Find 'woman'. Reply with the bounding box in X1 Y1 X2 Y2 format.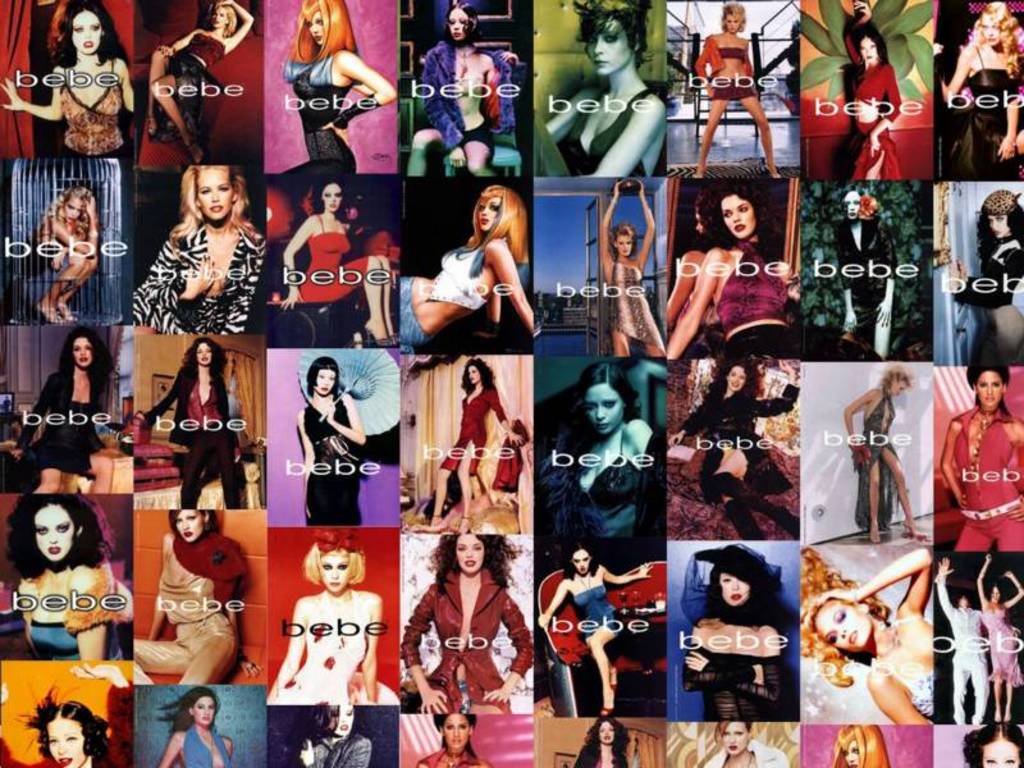
279 184 397 348.
